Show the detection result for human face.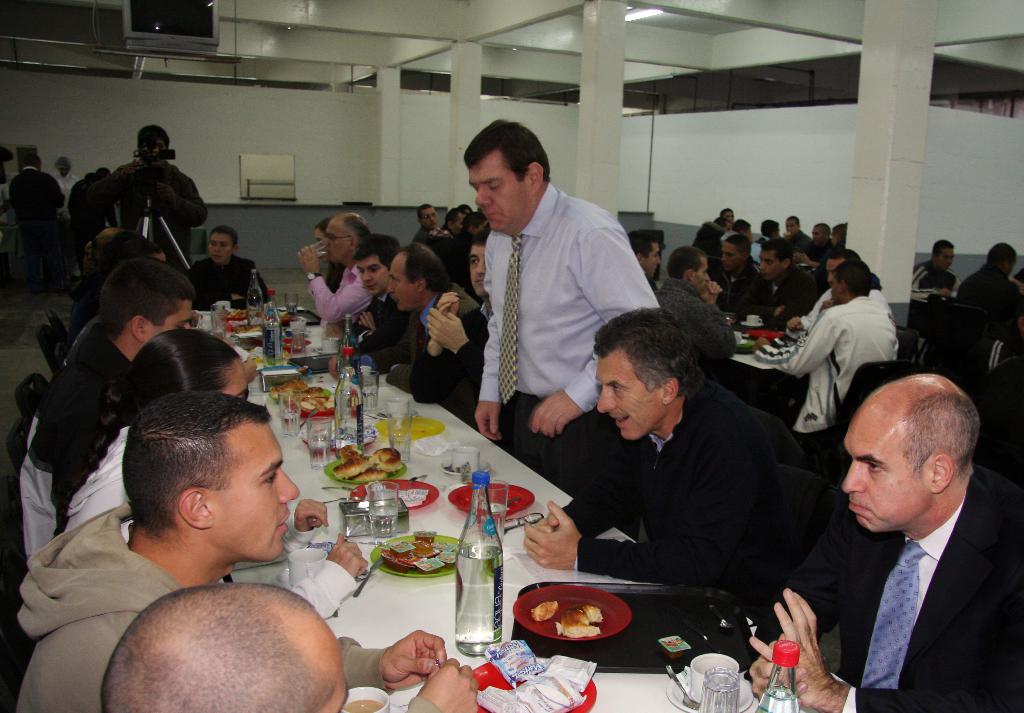
bbox=(59, 167, 68, 176).
